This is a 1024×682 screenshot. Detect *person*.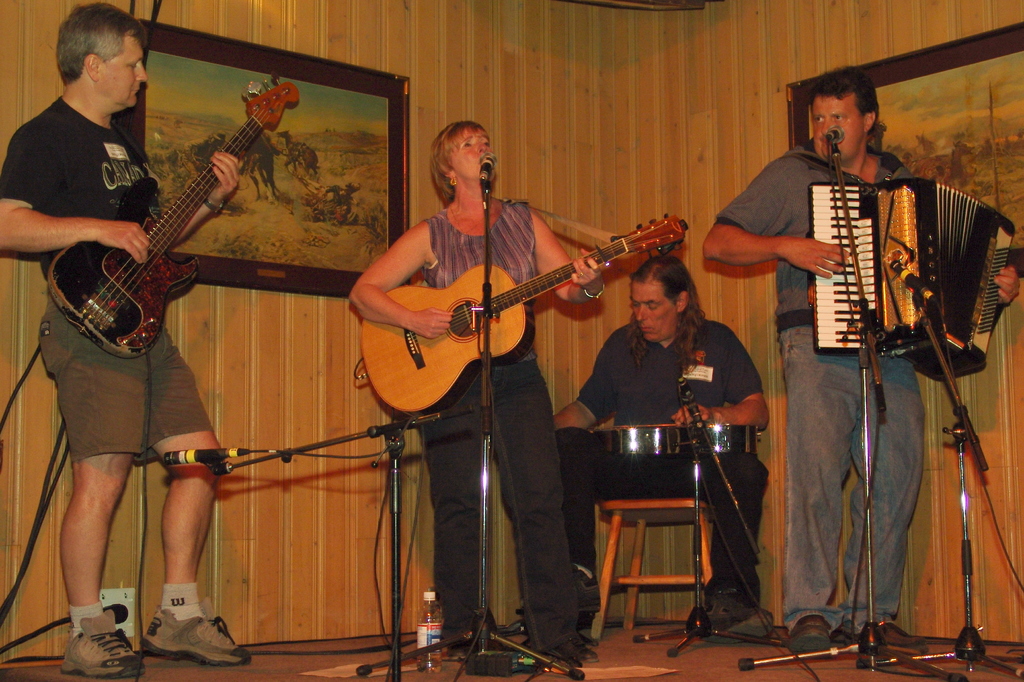
Rect(0, 1, 255, 679).
